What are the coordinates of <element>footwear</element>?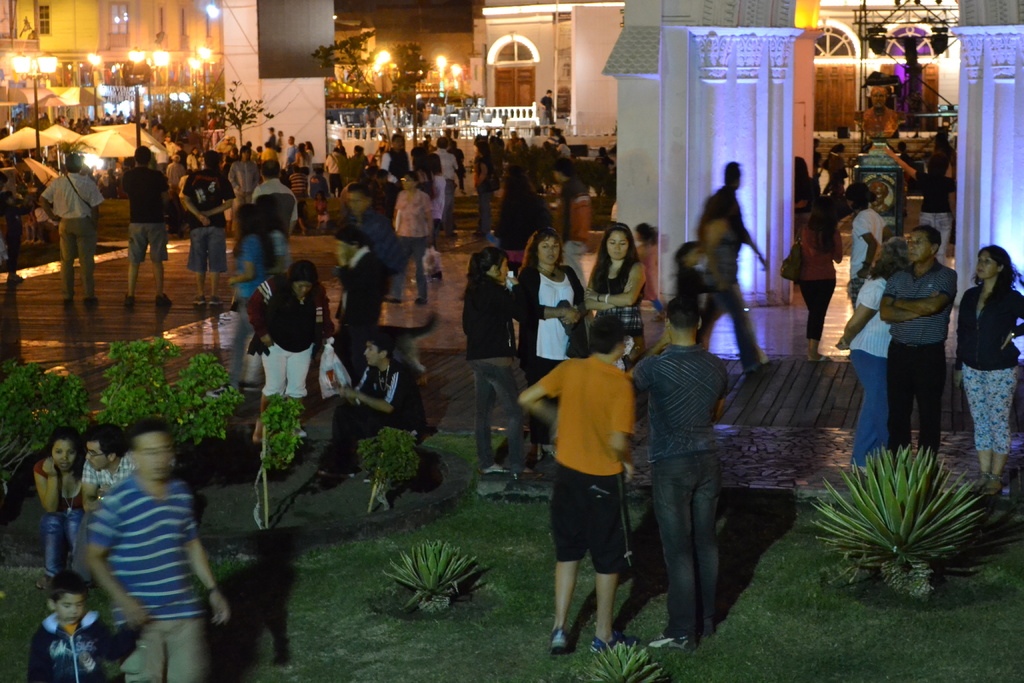
BBox(692, 617, 713, 639).
